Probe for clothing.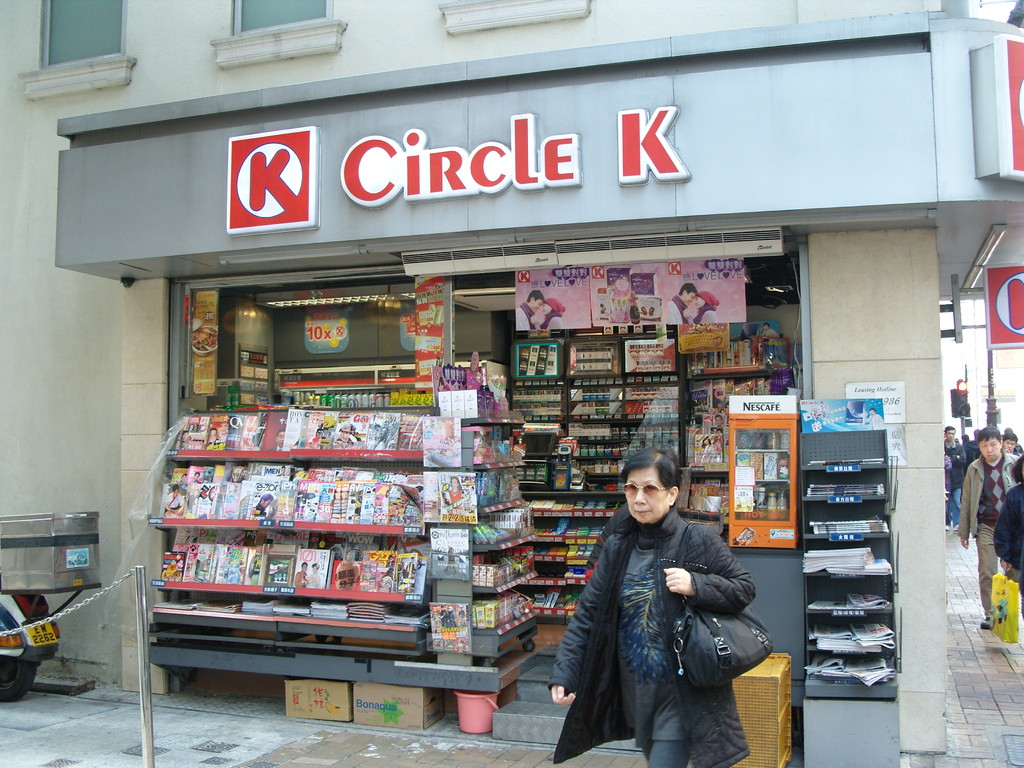
Probe result: Rect(584, 499, 629, 584).
